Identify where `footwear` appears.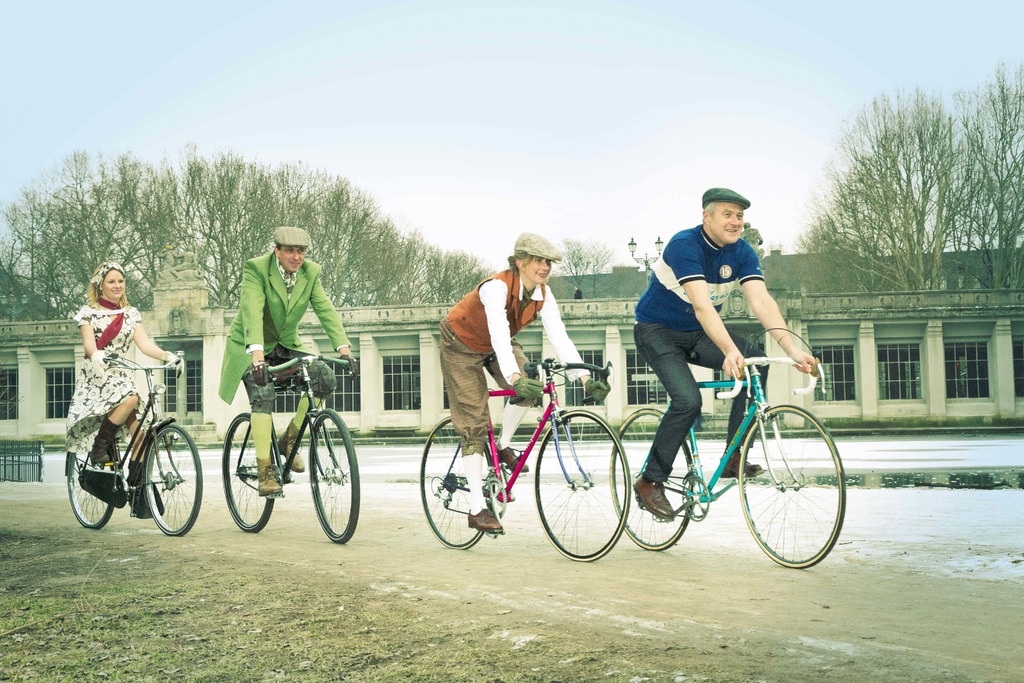
Appears at 724,445,766,475.
